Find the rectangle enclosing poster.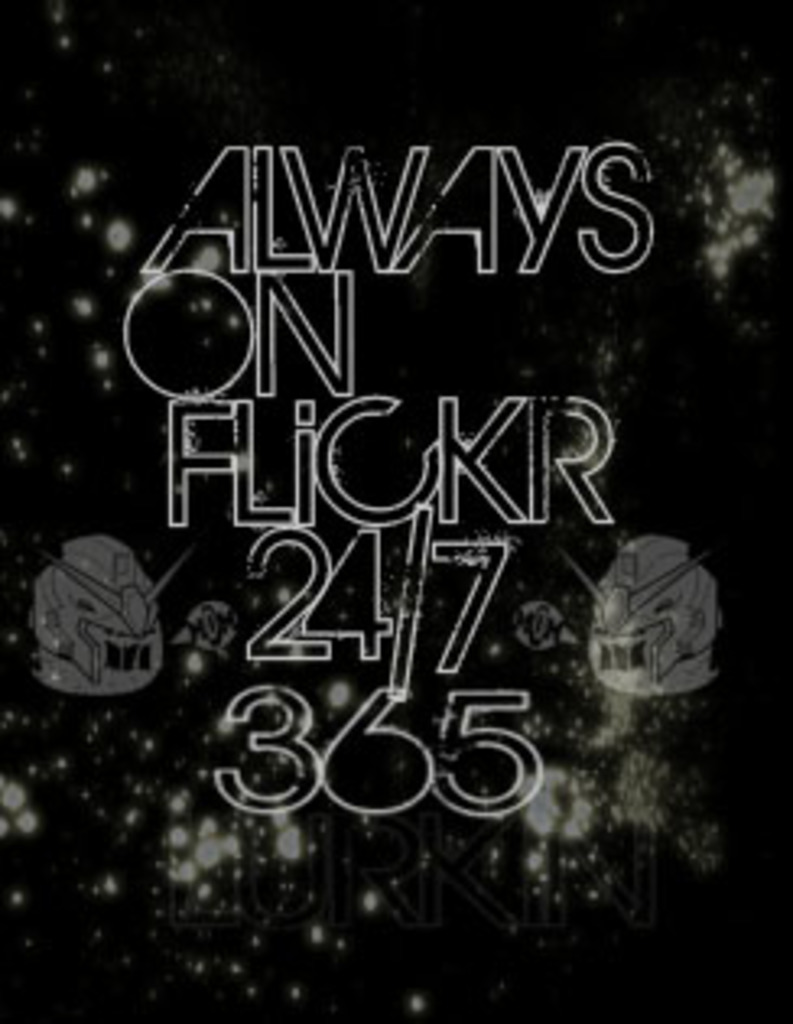
l=0, t=0, r=790, b=1021.
